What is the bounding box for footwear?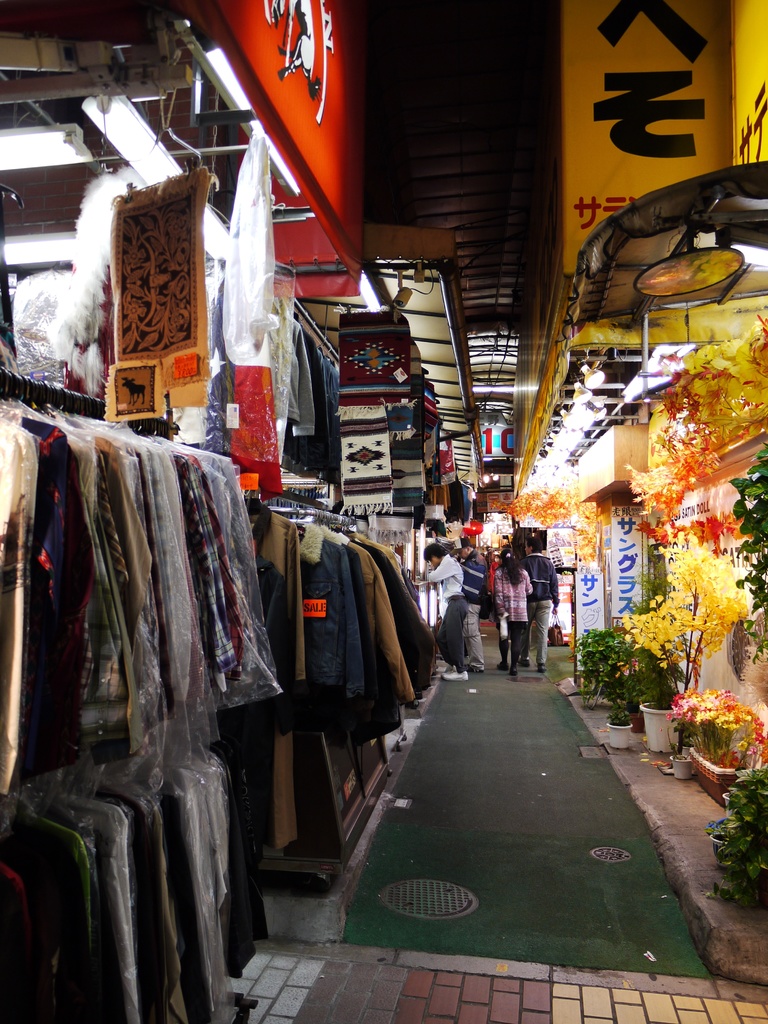
bbox(495, 660, 504, 669).
